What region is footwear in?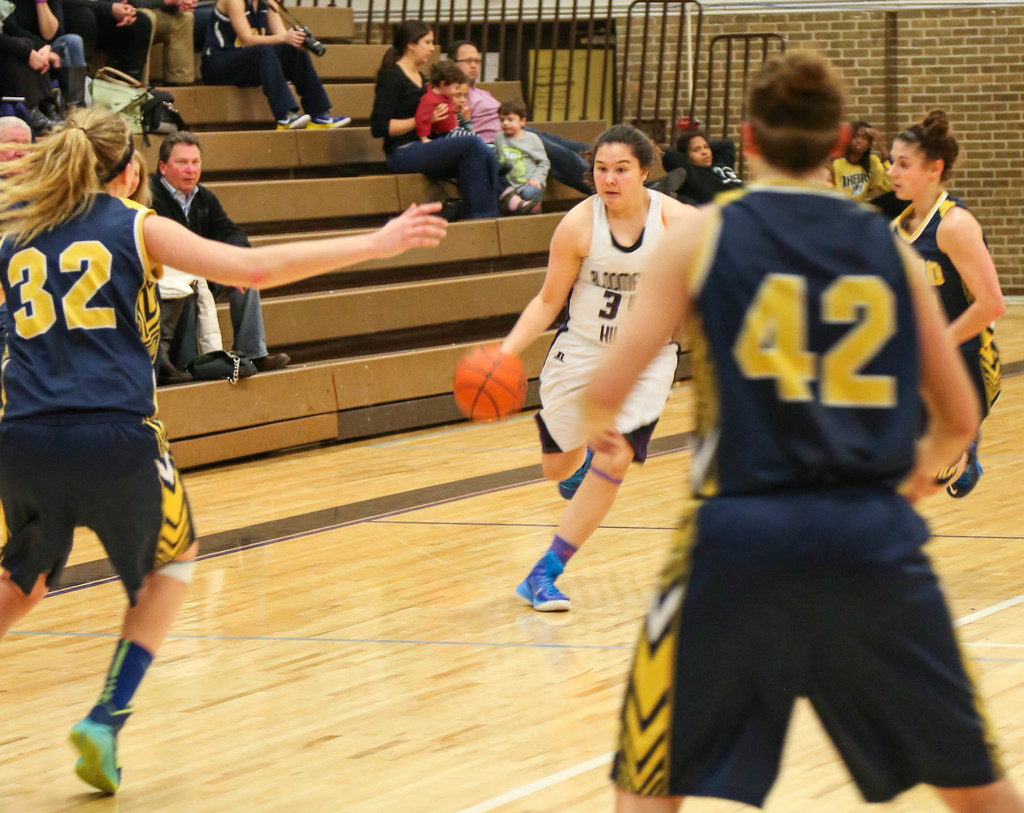
276 110 311 131.
